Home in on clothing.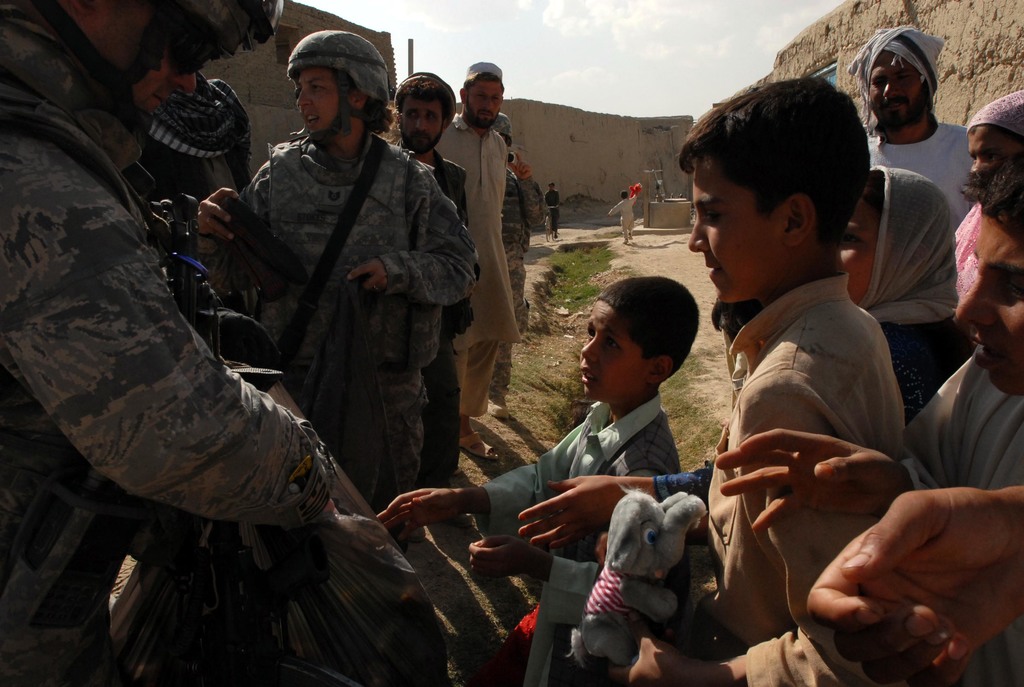
Homed in at x1=484 y1=393 x2=692 y2=684.
